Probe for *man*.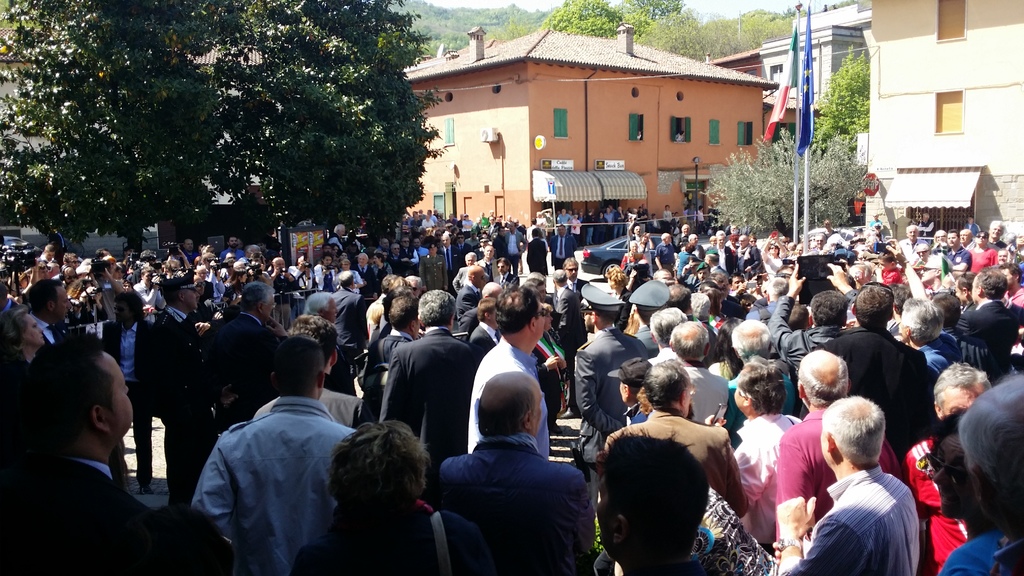
Probe result: <region>94, 292, 158, 495</region>.
